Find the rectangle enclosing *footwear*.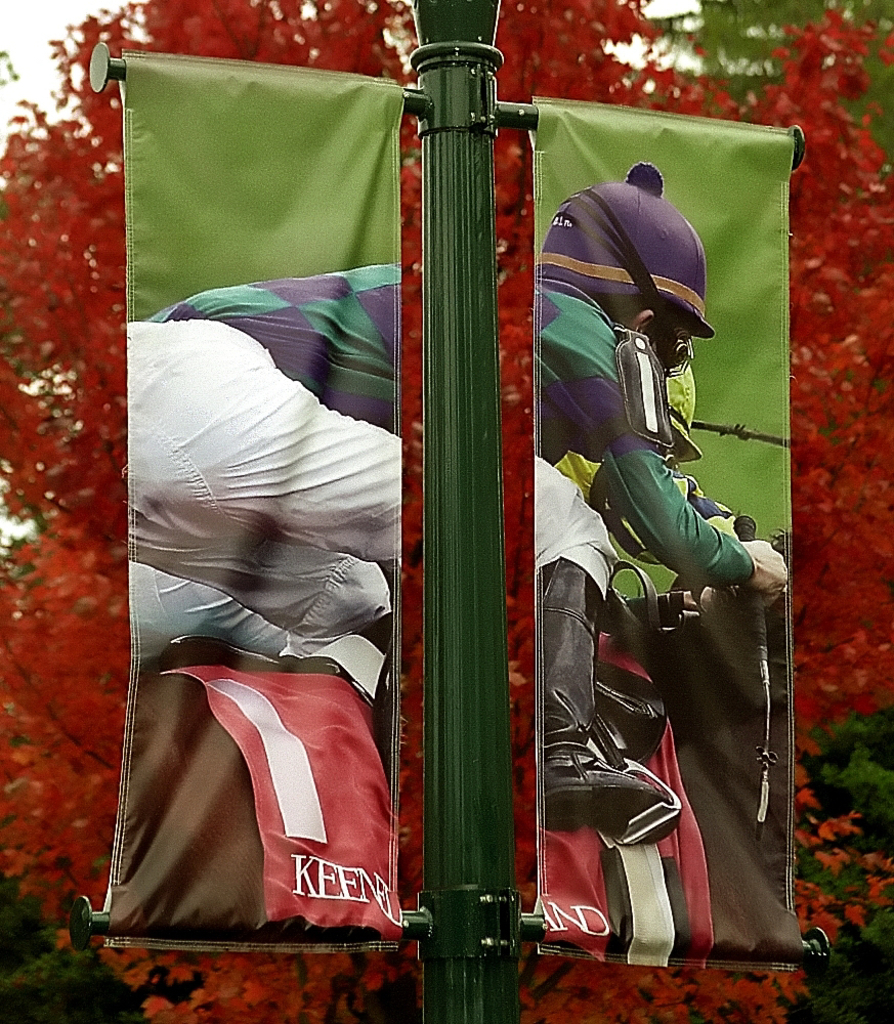
[537, 554, 681, 844].
